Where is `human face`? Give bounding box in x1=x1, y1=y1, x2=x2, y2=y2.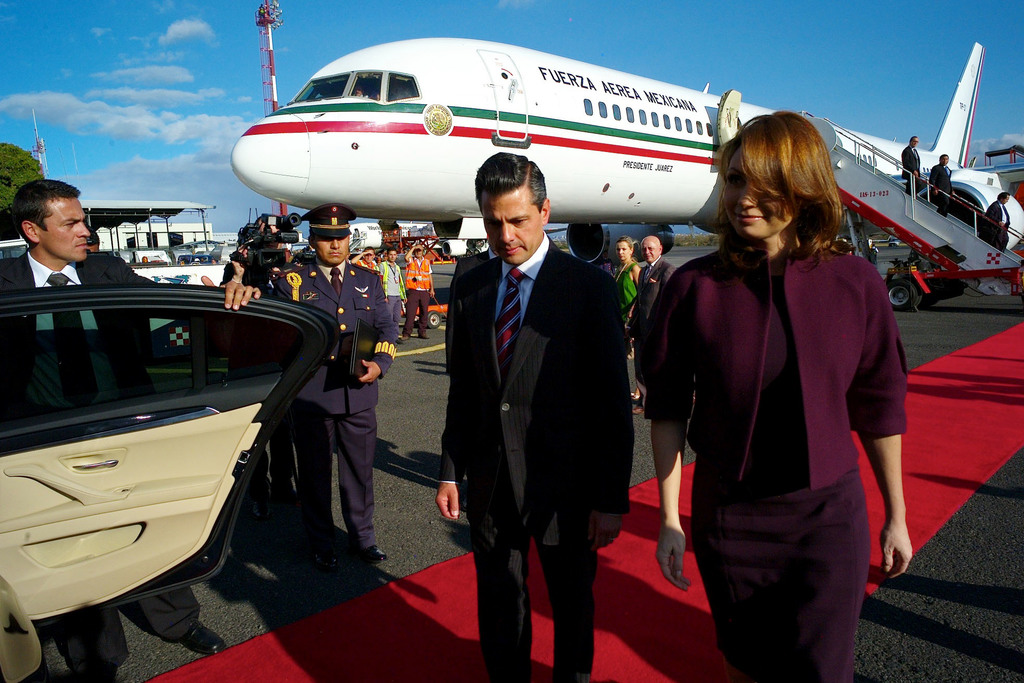
x1=42, y1=197, x2=89, y2=258.
